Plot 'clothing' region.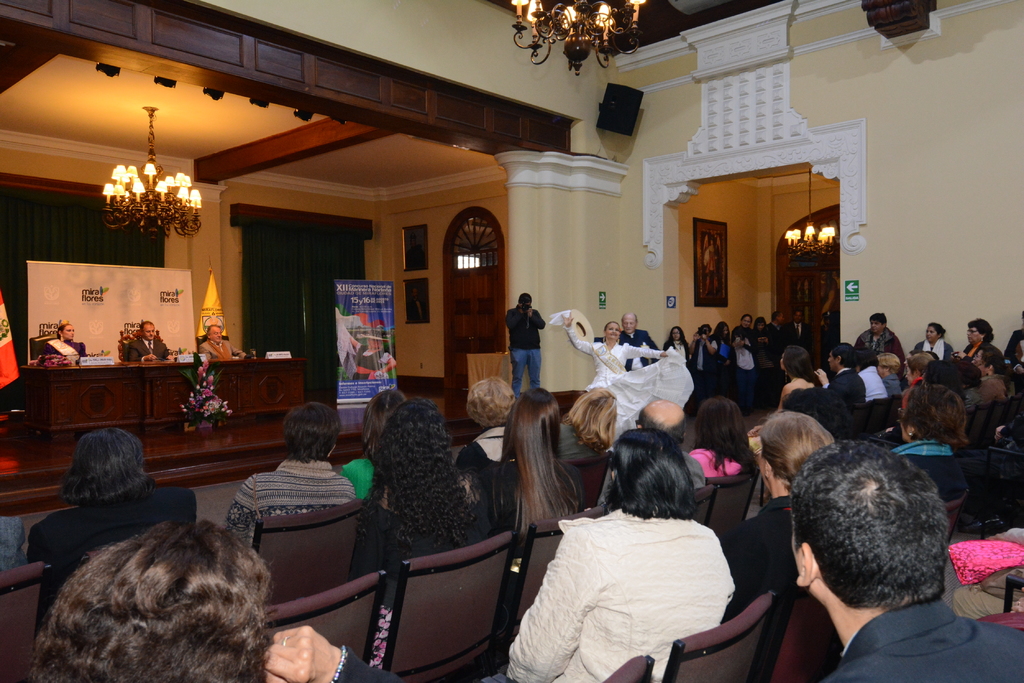
Plotted at locate(479, 509, 735, 682).
